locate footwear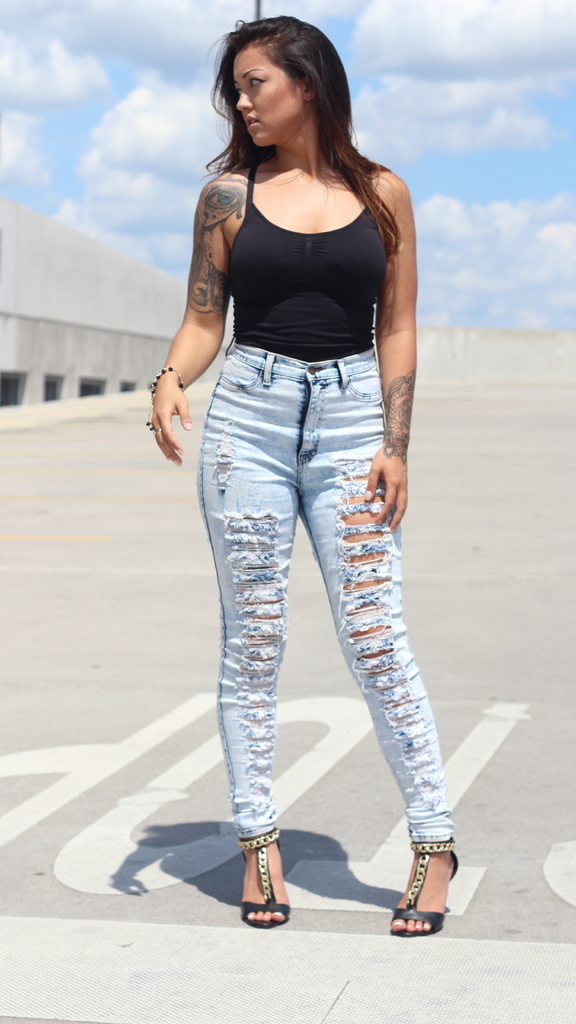
<region>386, 840, 463, 943</region>
